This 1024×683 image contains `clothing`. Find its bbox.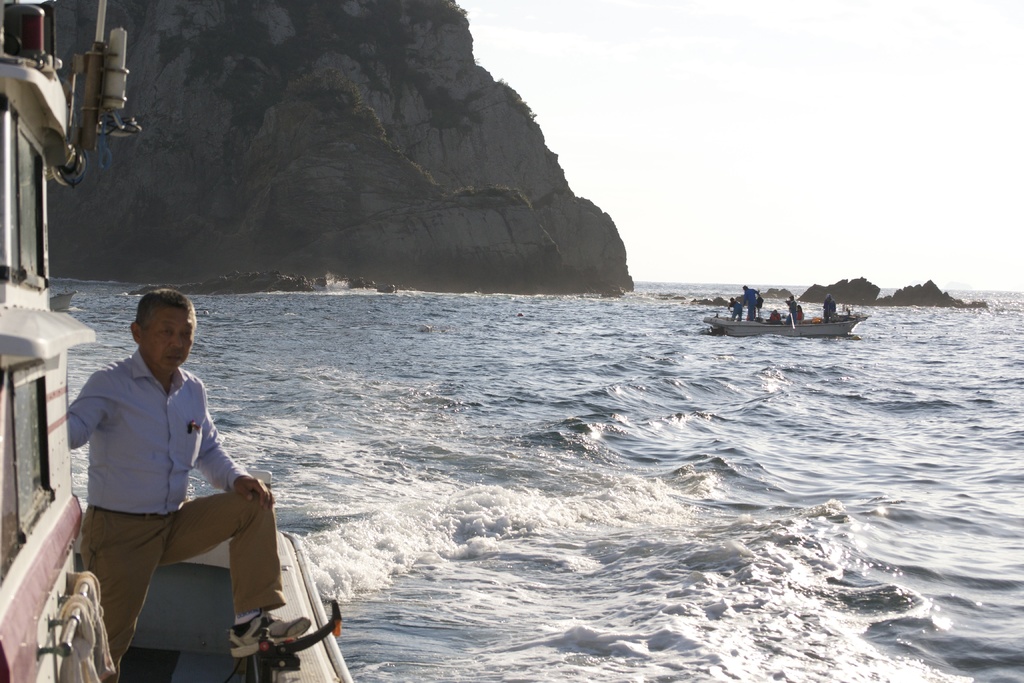
63, 341, 285, 682.
